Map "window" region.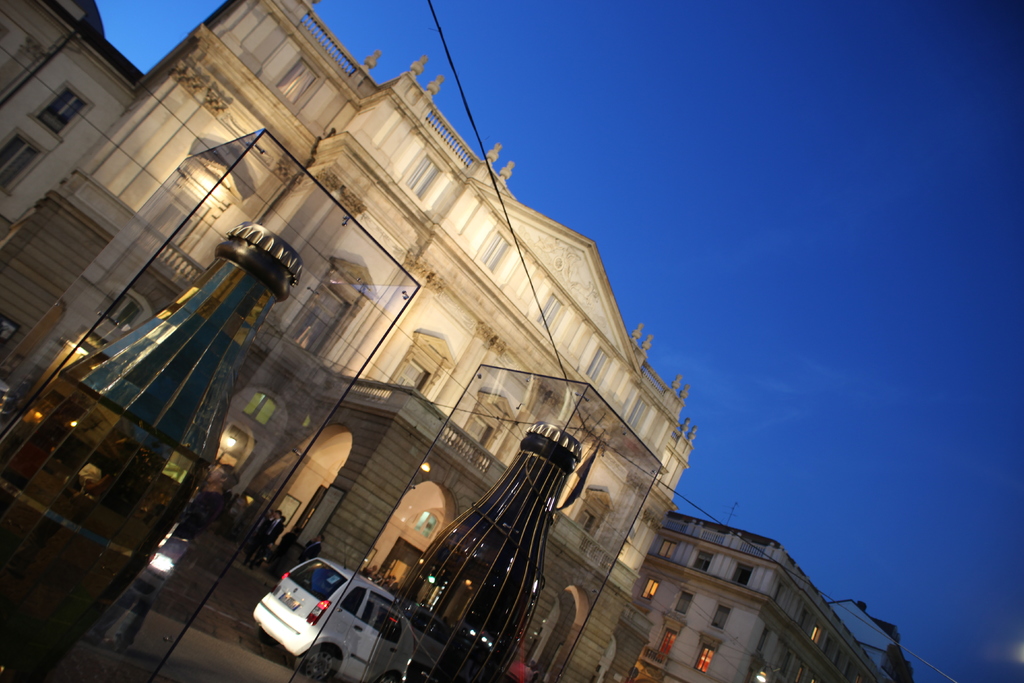
Mapped to bbox=(653, 537, 681, 562).
